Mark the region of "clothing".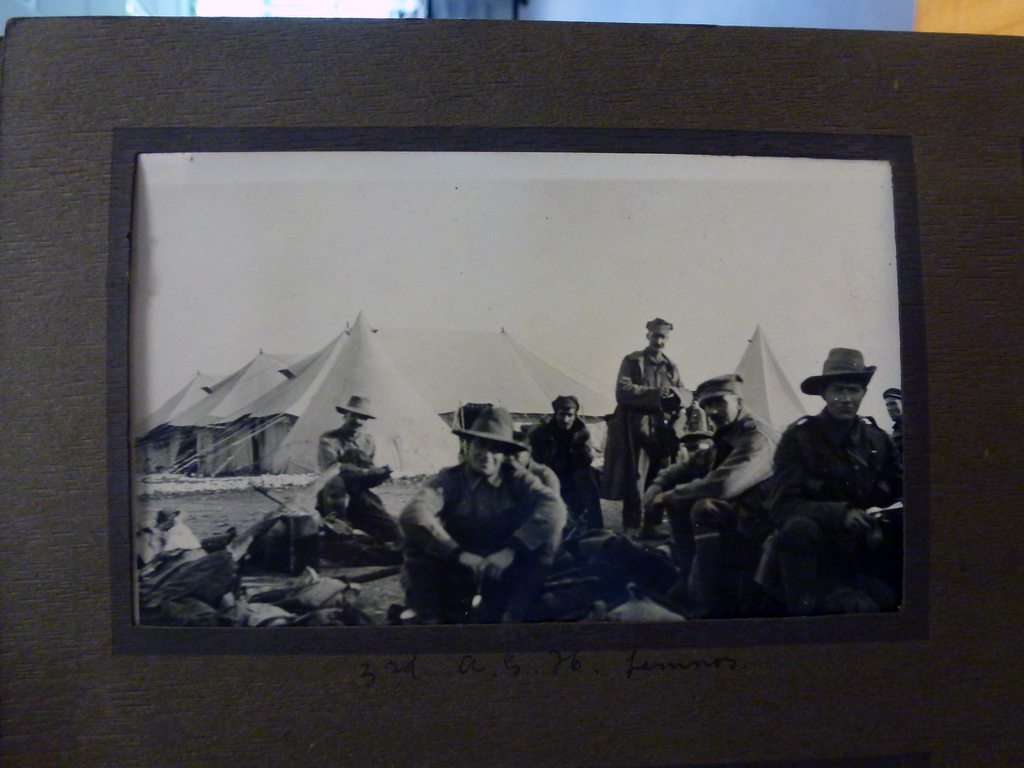
Region: 531:410:603:525.
